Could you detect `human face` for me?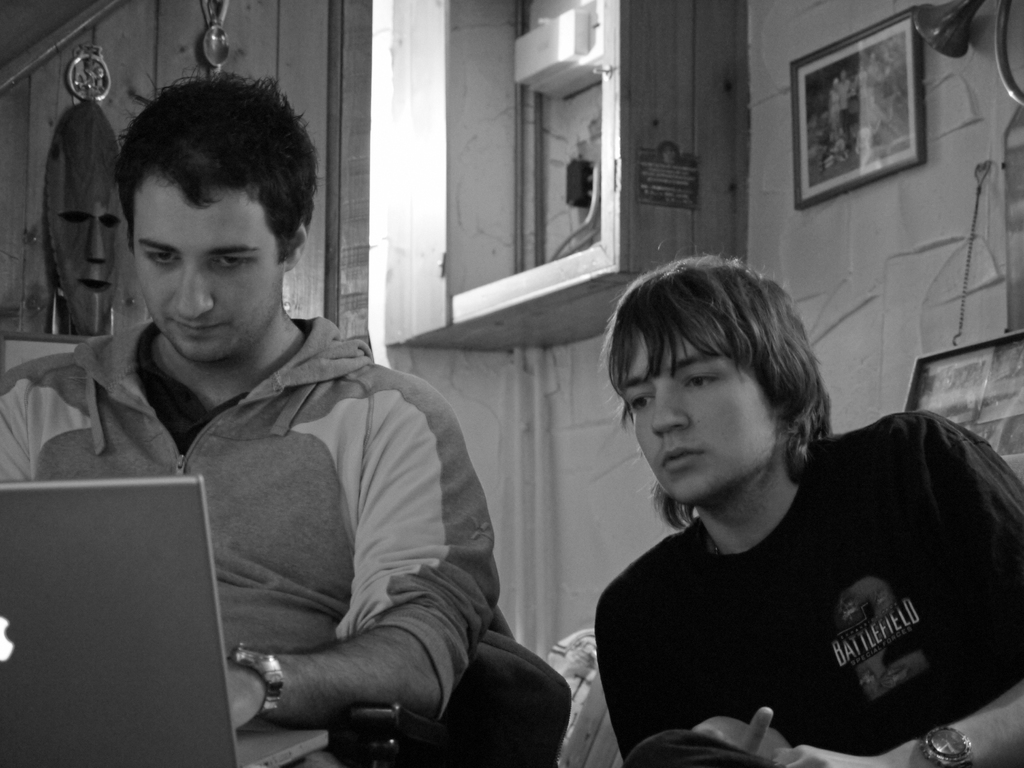
Detection result: (130, 172, 285, 365).
